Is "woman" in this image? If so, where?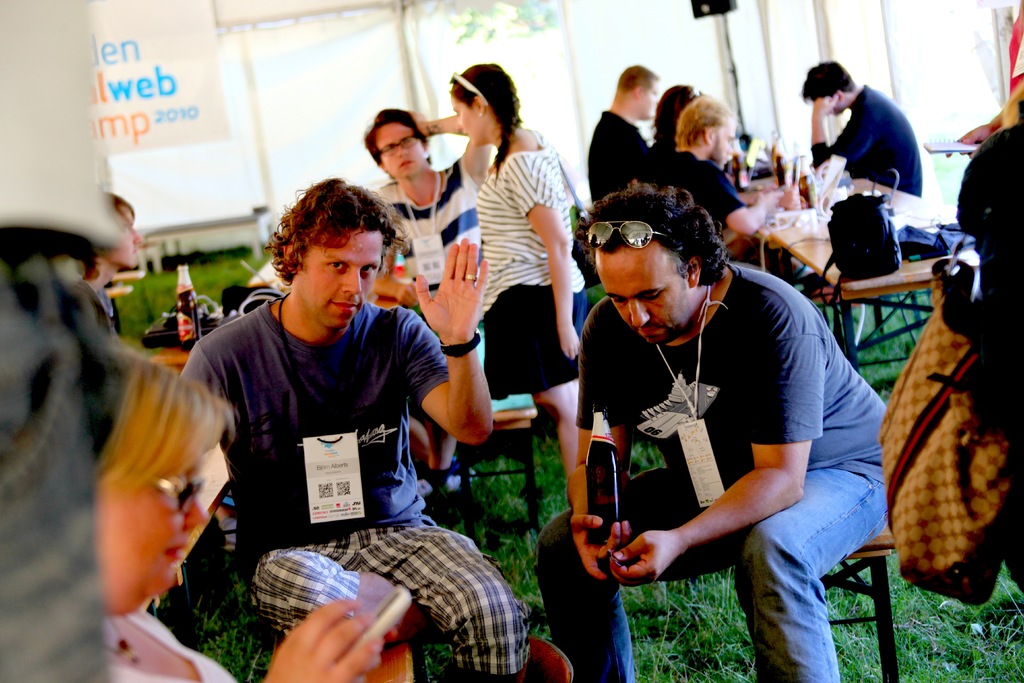
Yes, at 92/334/399/682.
